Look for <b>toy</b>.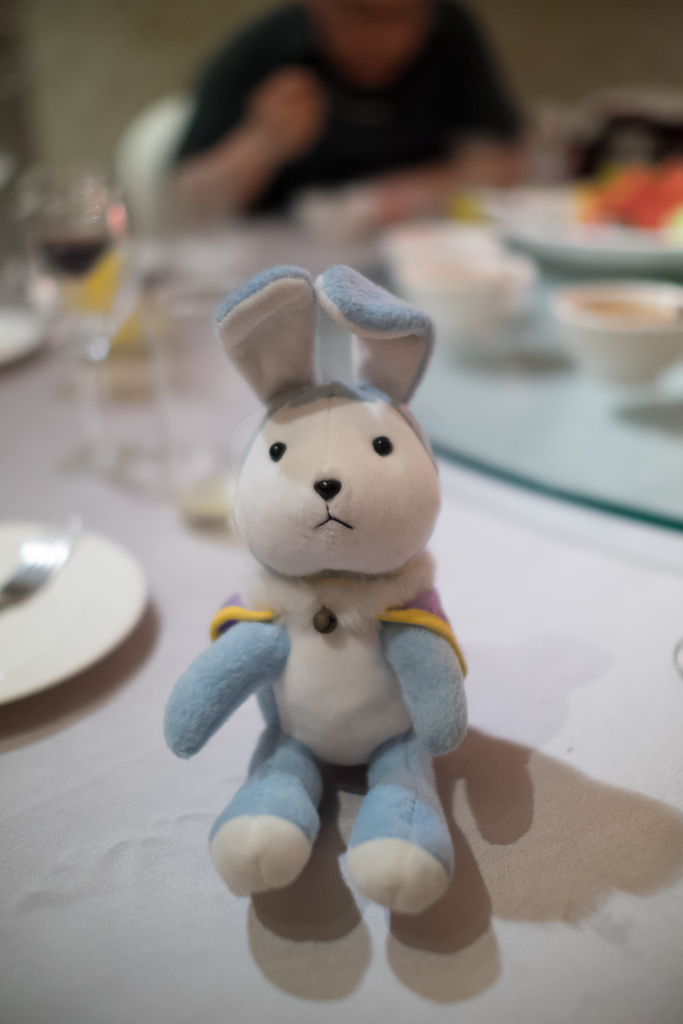
Found: <box>147,262,493,972</box>.
